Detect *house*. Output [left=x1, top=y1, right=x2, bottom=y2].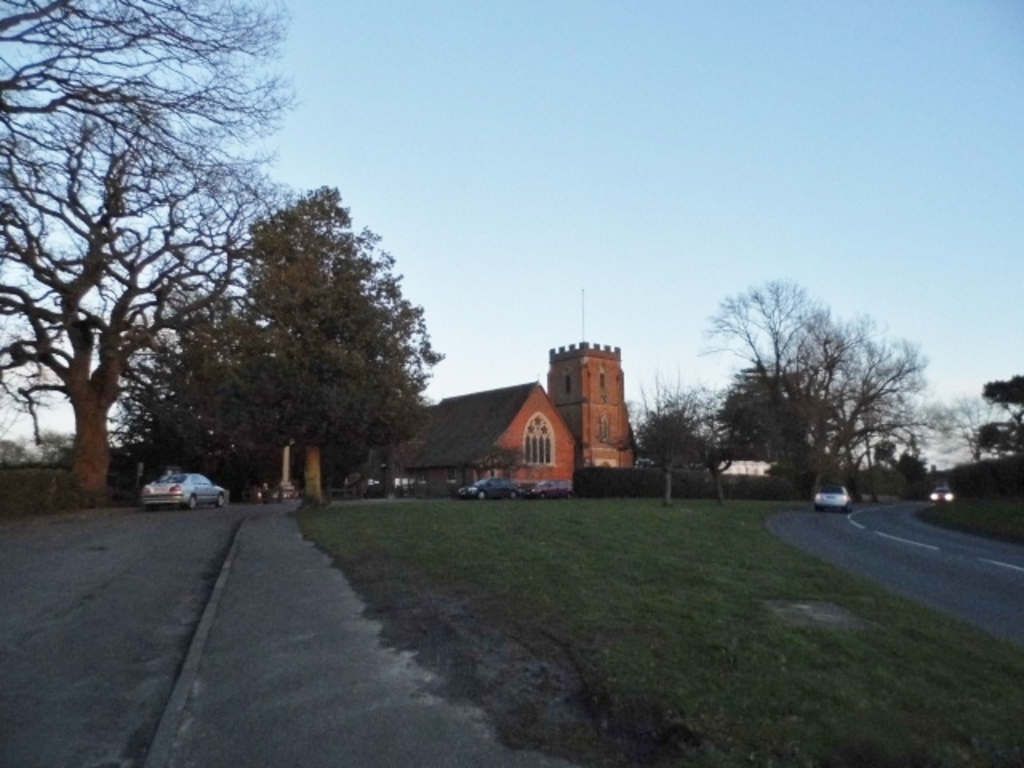
[left=717, top=451, right=776, bottom=483].
